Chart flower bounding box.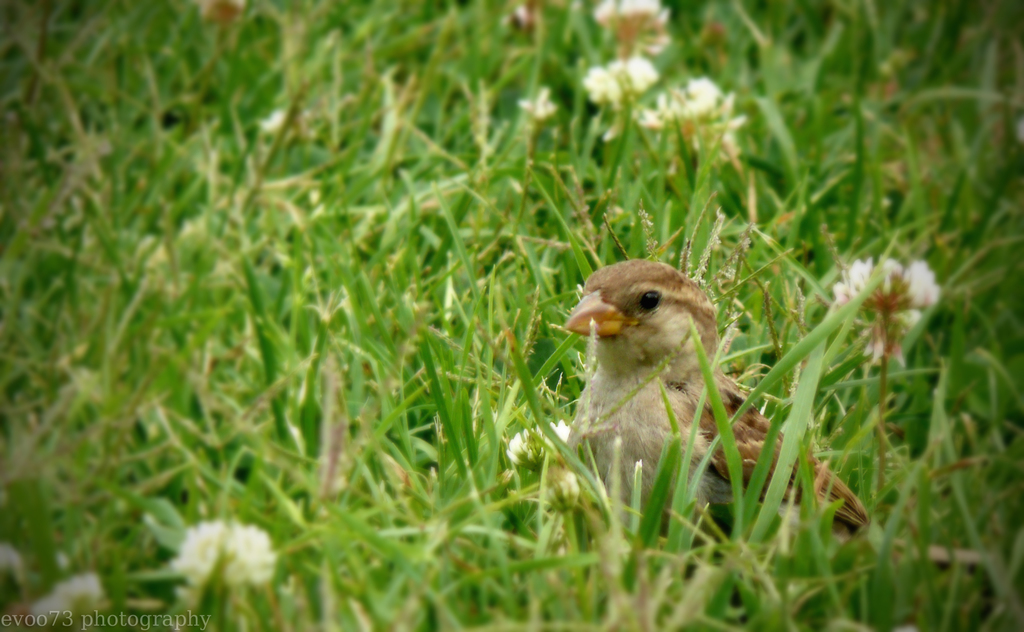
Charted: (left=650, top=74, right=723, bottom=132).
